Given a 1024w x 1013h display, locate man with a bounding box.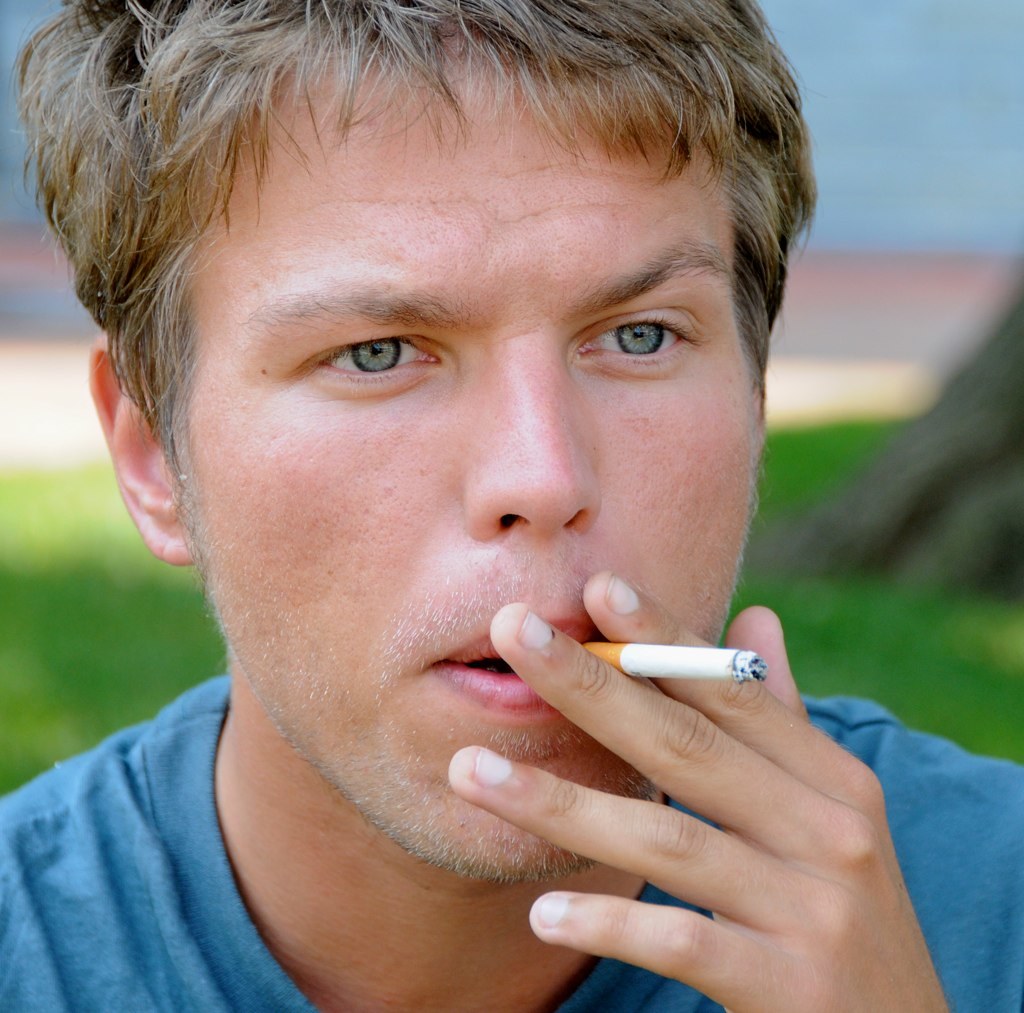
Located: left=0, top=0, right=999, bottom=1012.
